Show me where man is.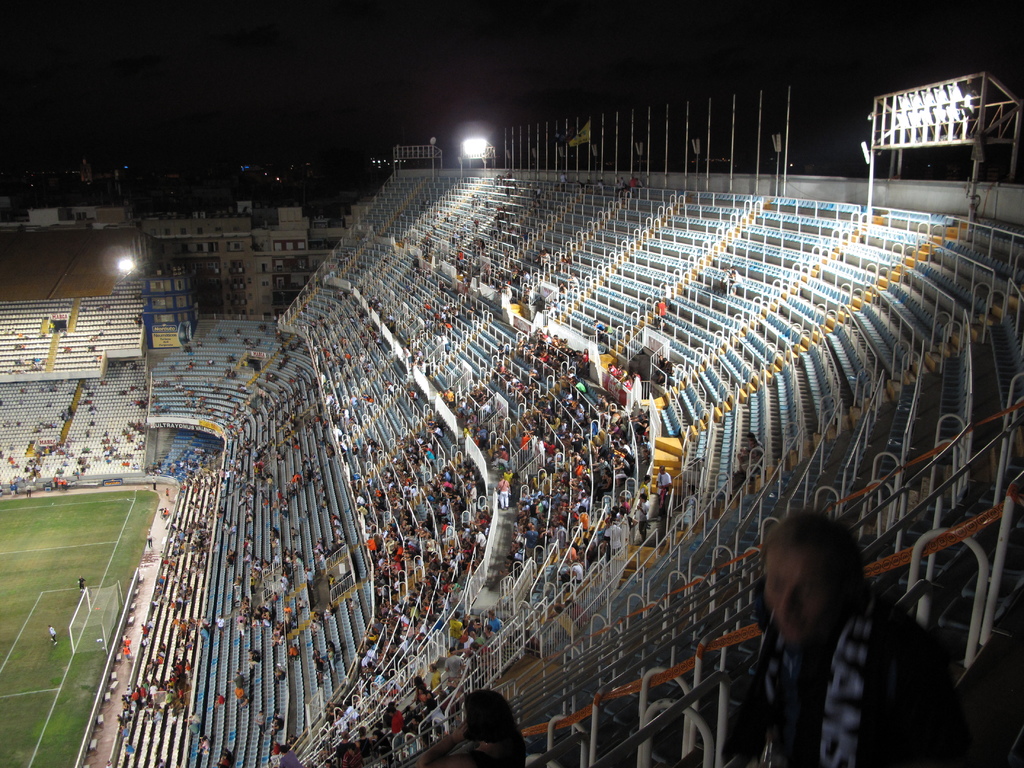
man is at select_region(665, 284, 673, 297).
